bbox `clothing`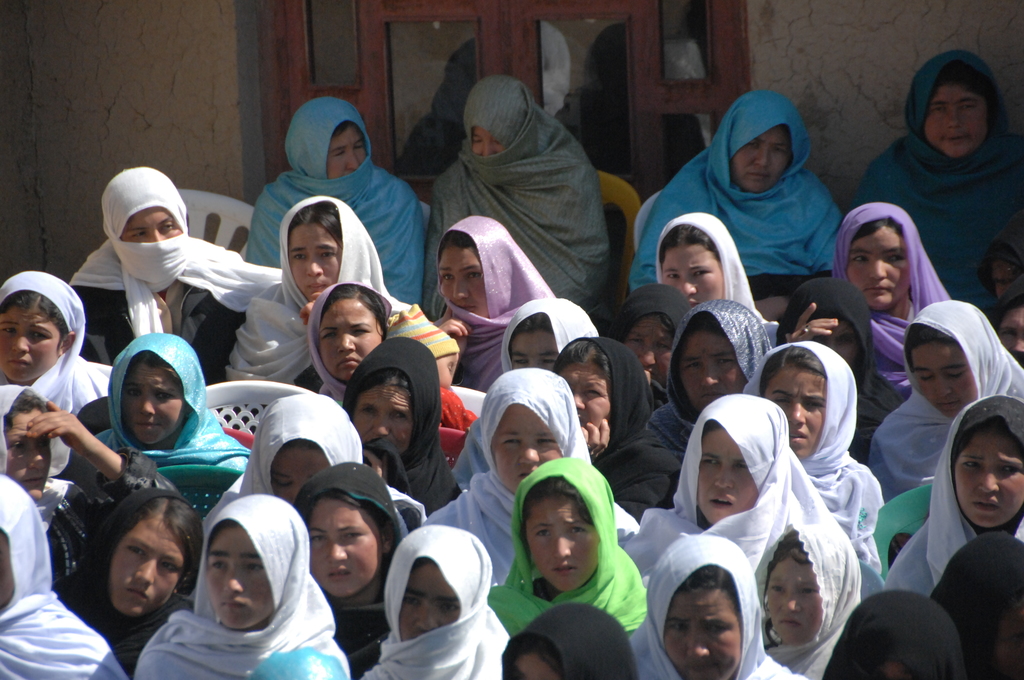
region(0, 468, 118, 679)
